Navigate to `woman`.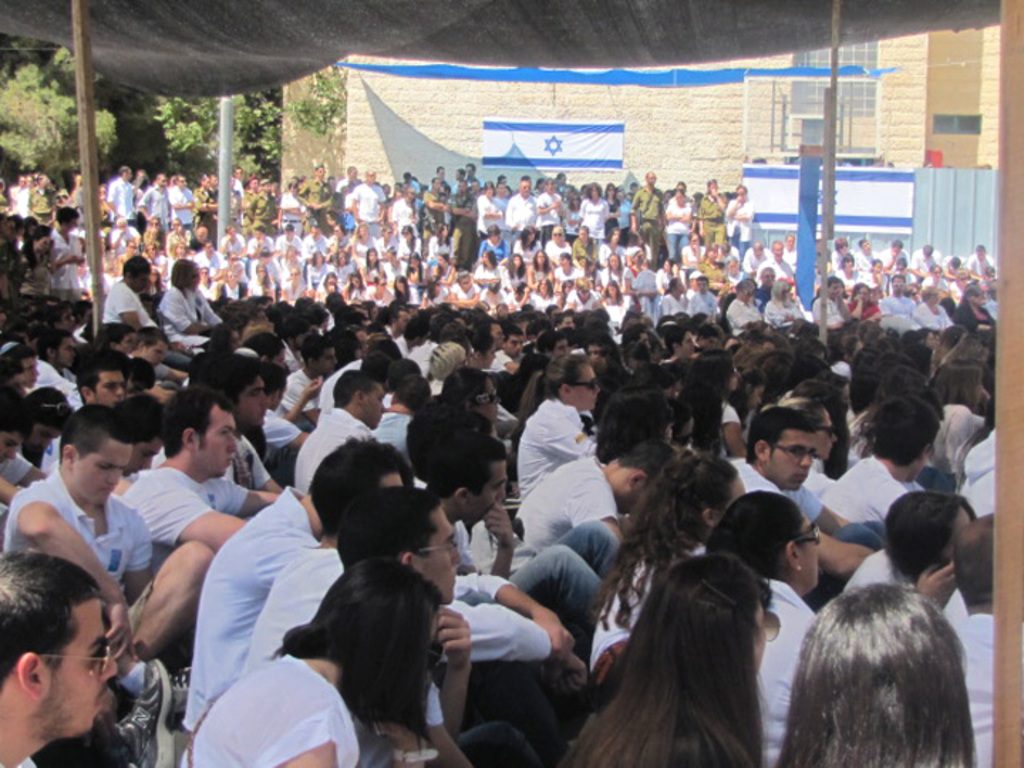
Navigation target: <bbox>913, 287, 957, 326</bbox>.
